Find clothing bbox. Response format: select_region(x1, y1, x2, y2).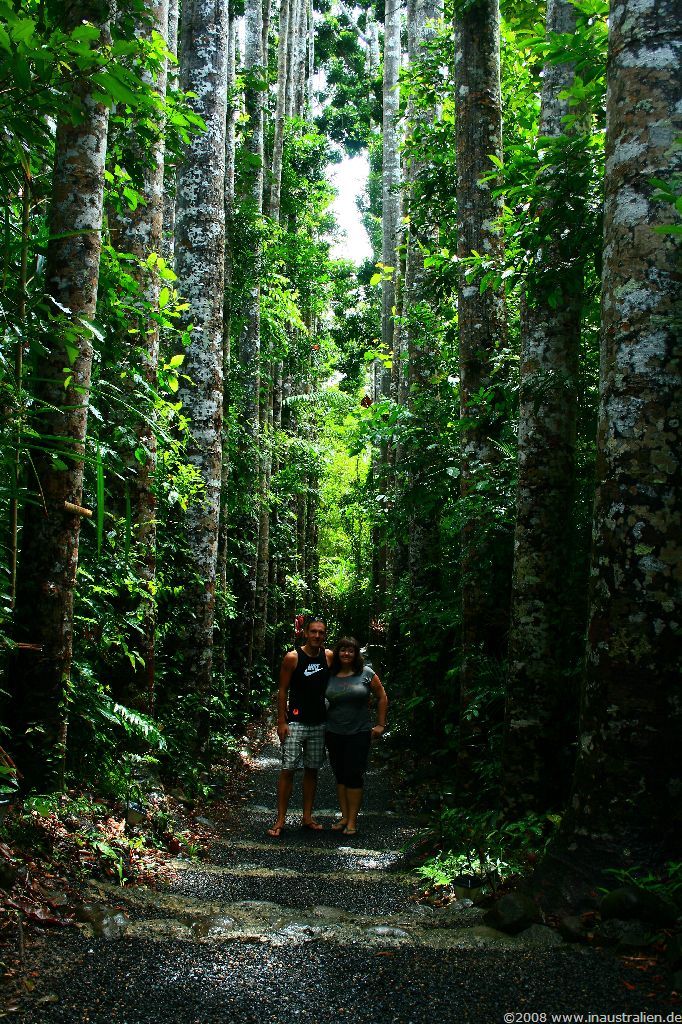
select_region(282, 650, 324, 770).
